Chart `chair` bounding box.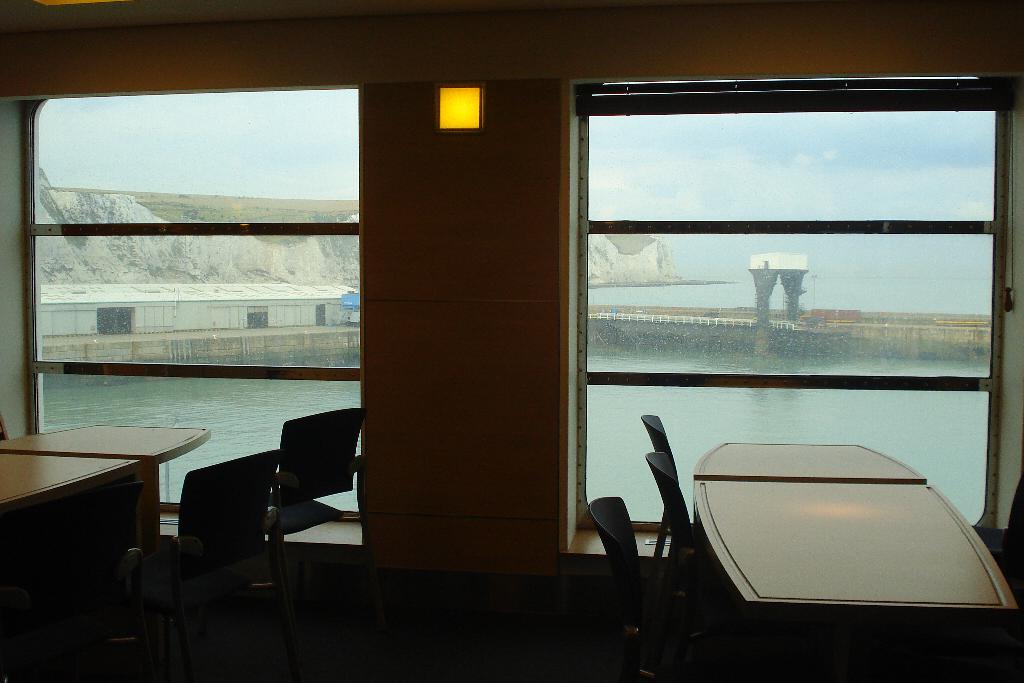
Charted: left=129, top=441, right=280, bottom=682.
